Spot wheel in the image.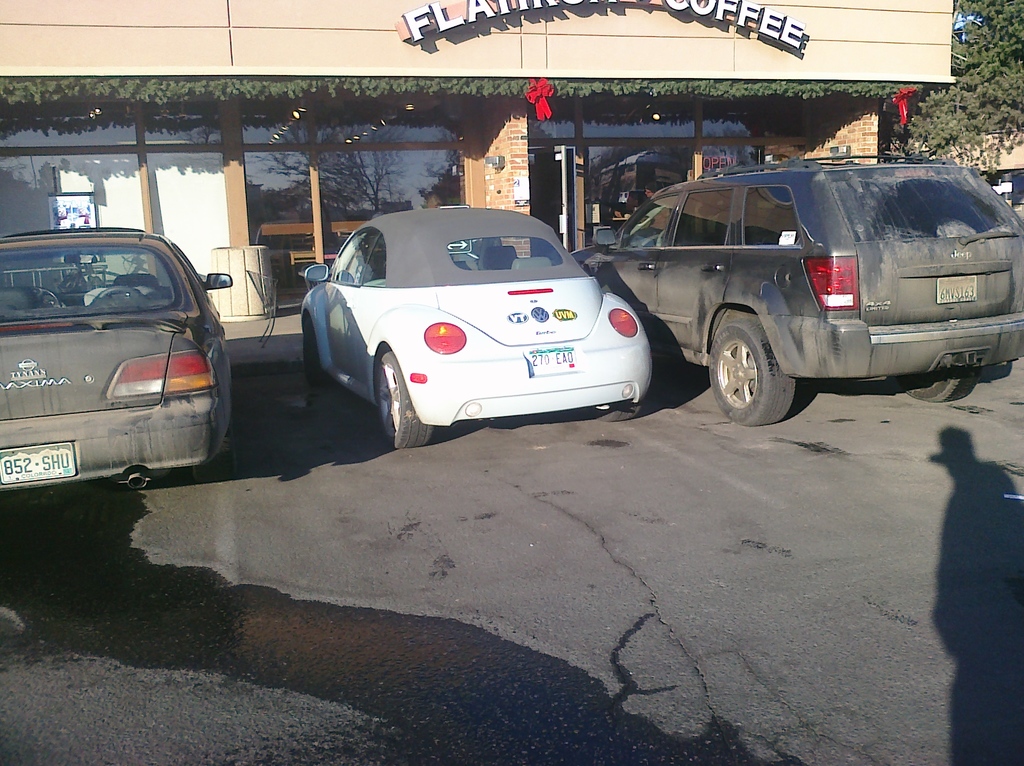
wheel found at {"left": 890, "top": 370, "right": 979, "bottom": 405}.
